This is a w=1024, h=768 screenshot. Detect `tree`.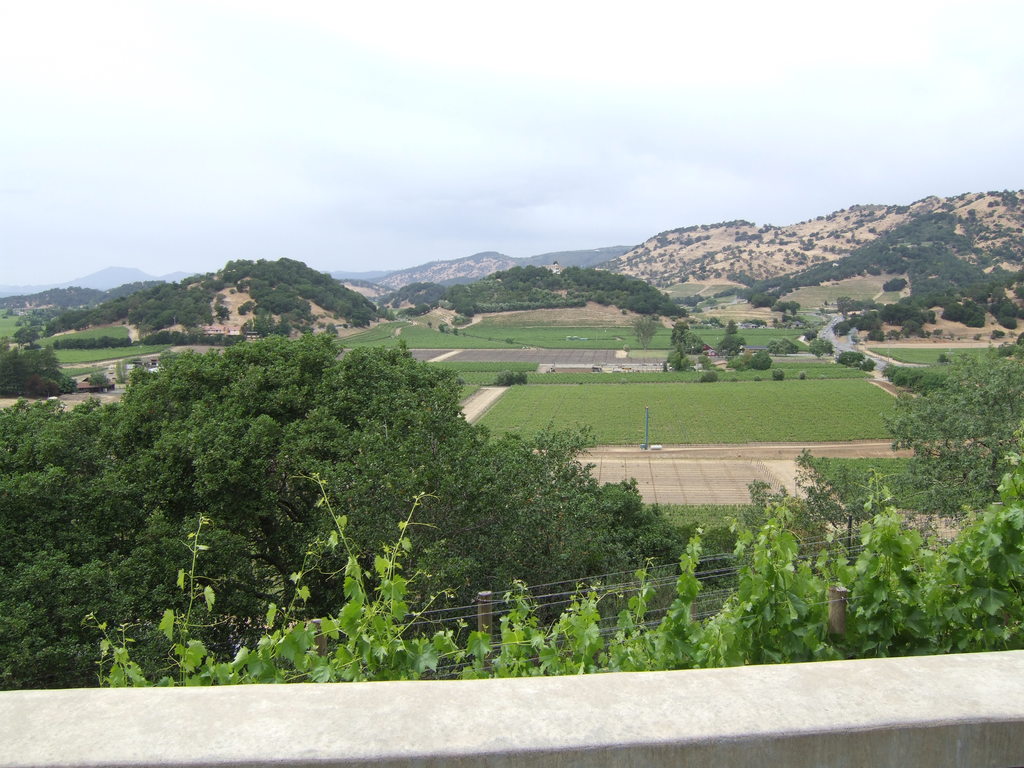
[85,468,1023,687].
